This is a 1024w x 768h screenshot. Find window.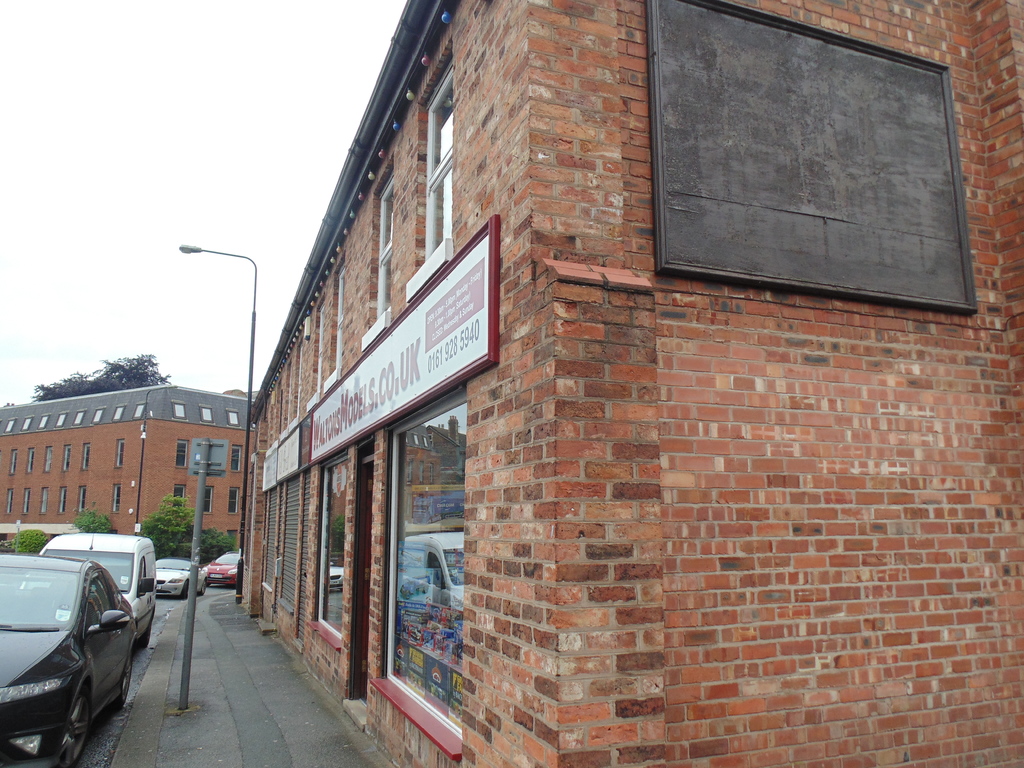
Bounding box: (left=371, top=375, right=461, bottom=757).
